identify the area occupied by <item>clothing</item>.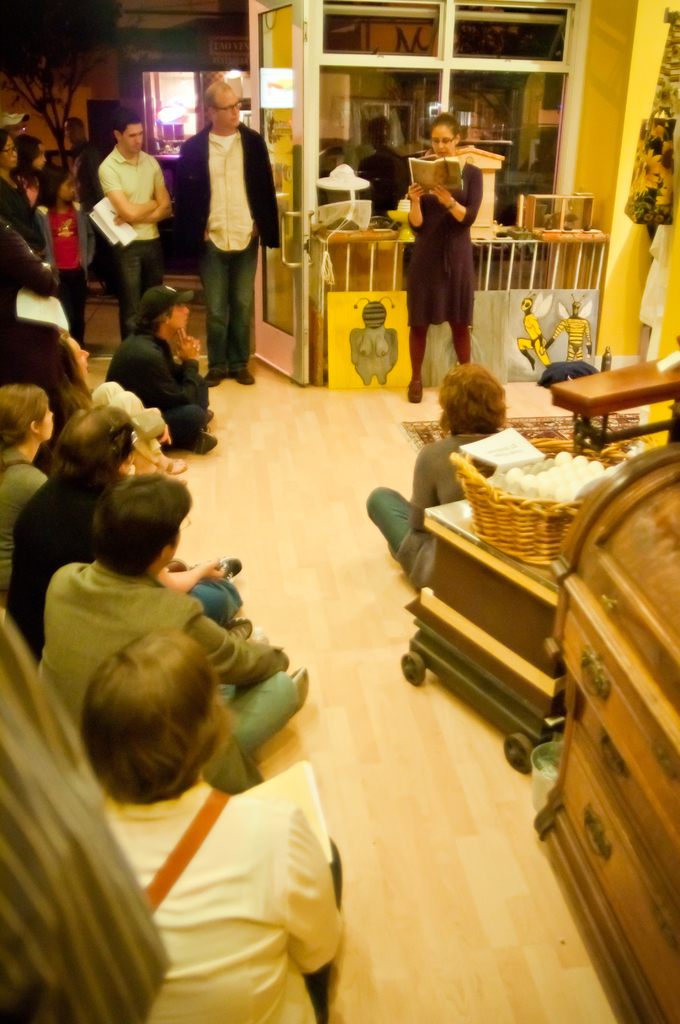
Area: select_region(0, 173, 27, 241).
